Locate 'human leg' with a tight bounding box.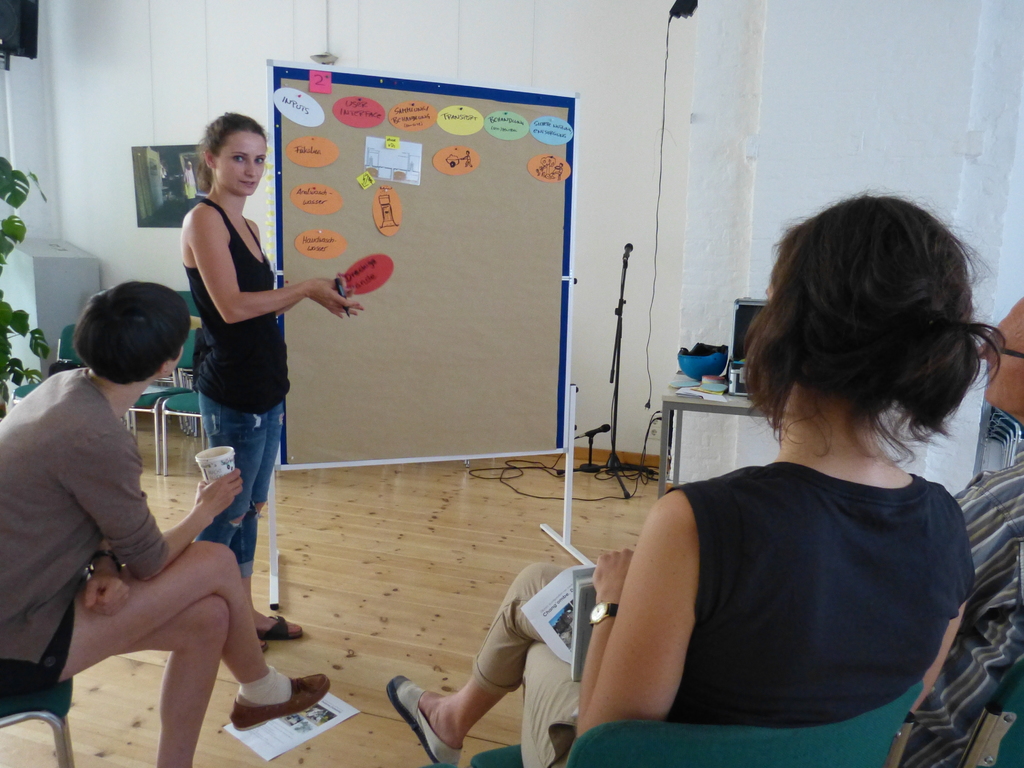
0 537 329 734.
